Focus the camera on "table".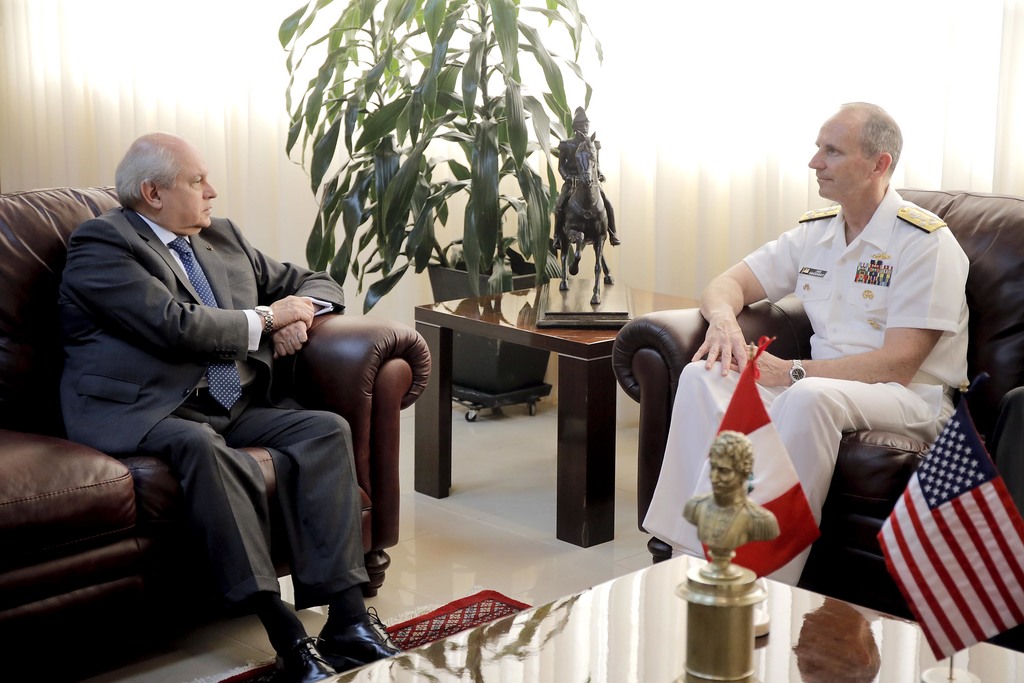
Focus region: bbox(415, 290, 653, 561).
